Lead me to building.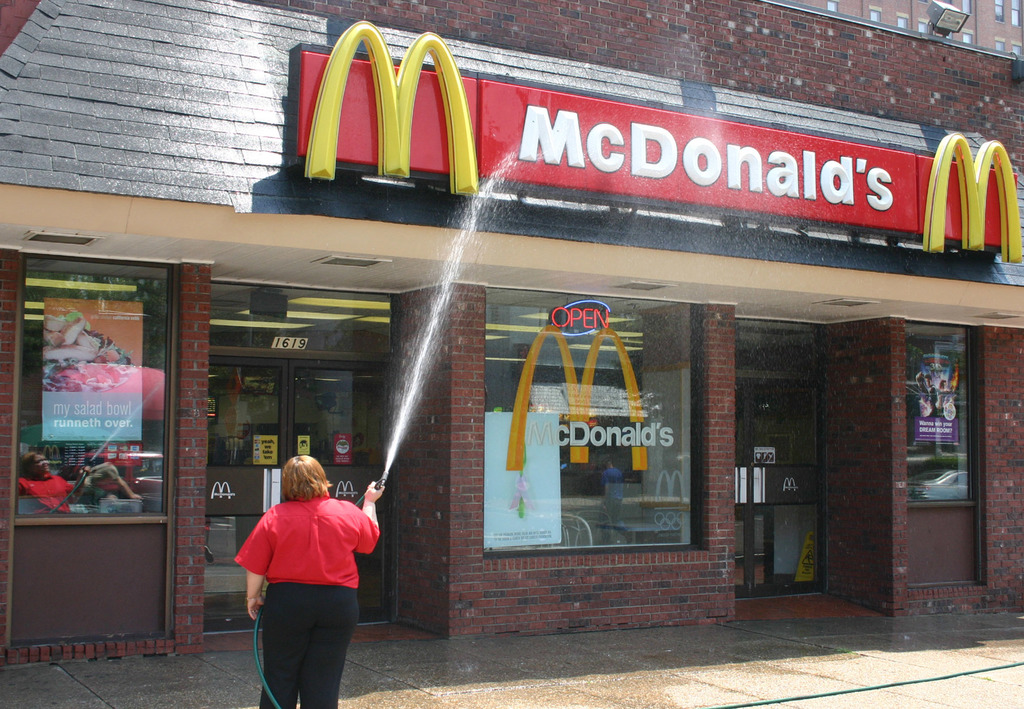
Lead to Rect(800, 0, 1023, 65).
